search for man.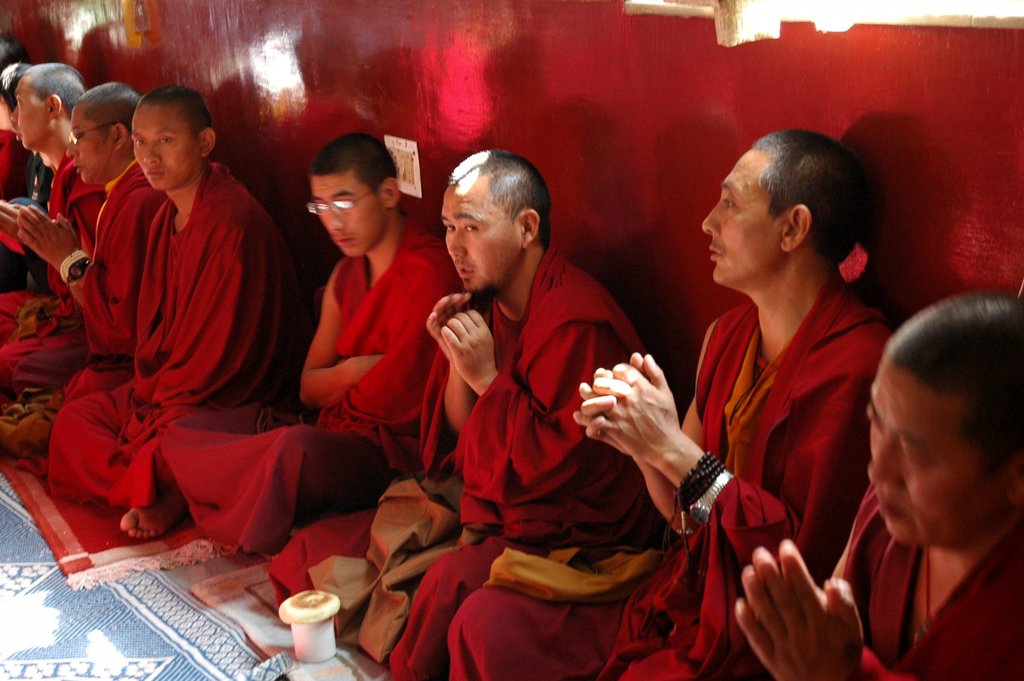
Found at [left=38, top=85, right=300, bottom=538].
